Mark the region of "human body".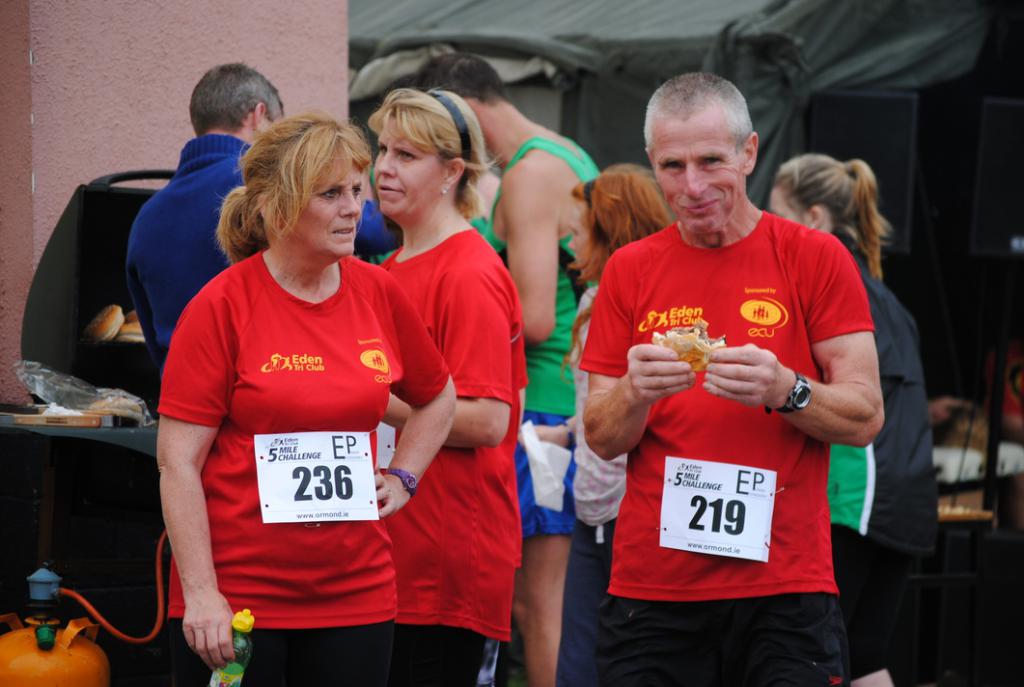
Region: l=159, t=115, r=457, b=686.
